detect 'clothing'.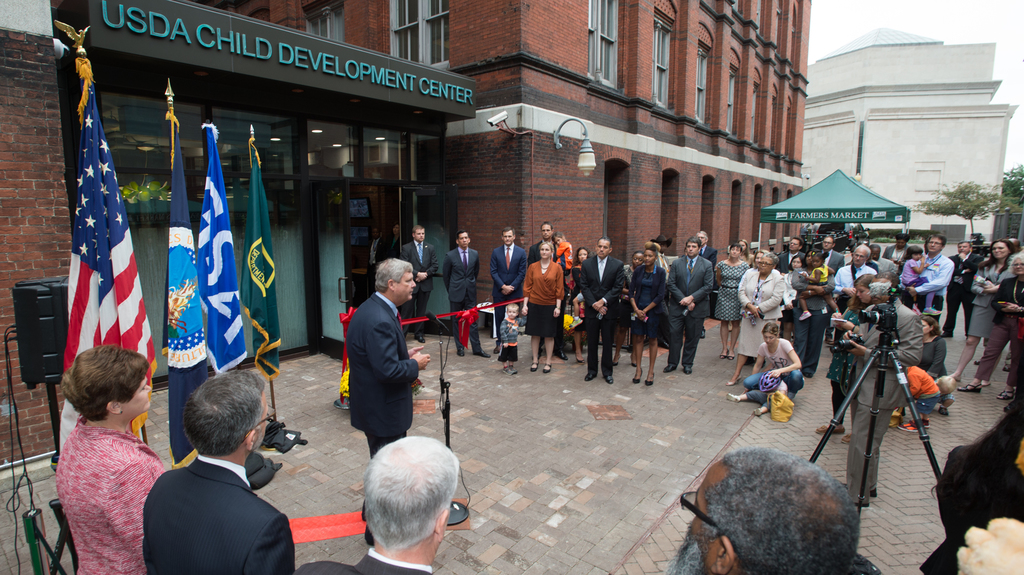
Detected at x1=576, y1=254, x2=622, y2=379.
